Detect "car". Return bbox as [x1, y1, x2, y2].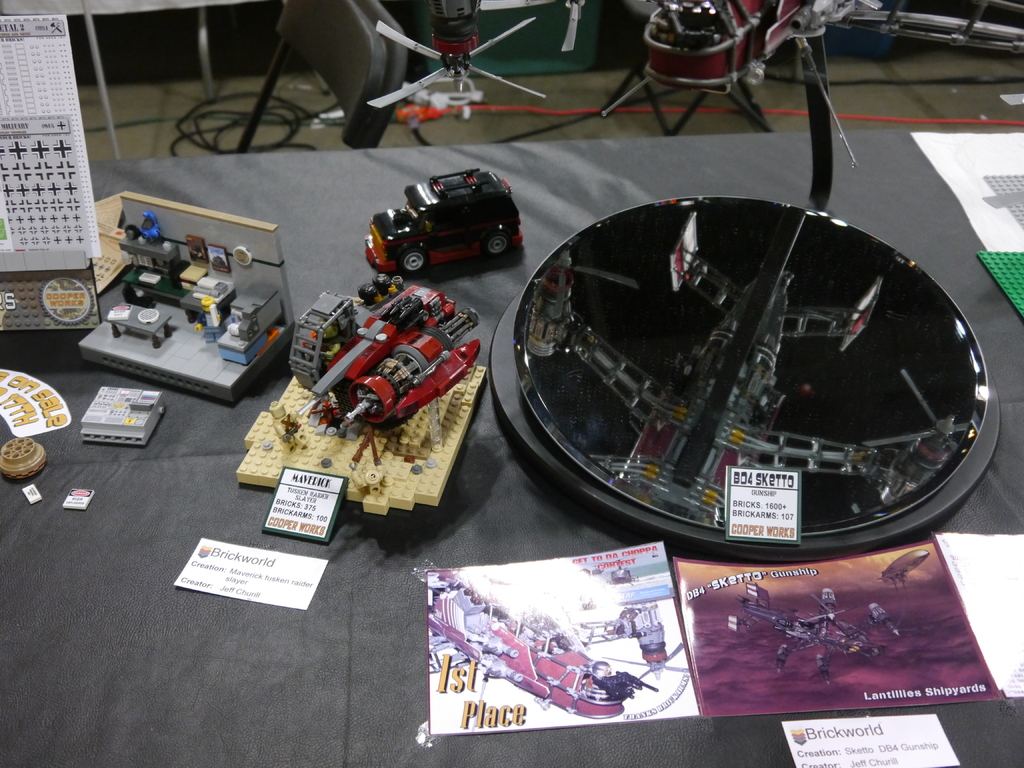
[371, 150, 519, 267].
